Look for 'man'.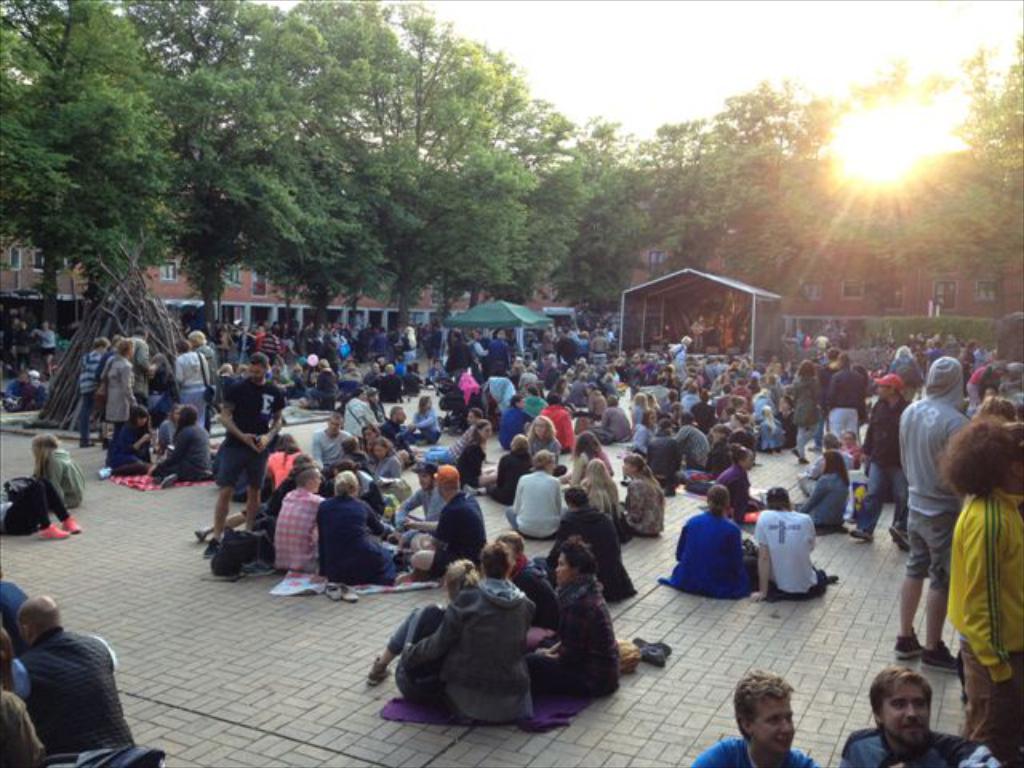
Found: locate(674, 666, 826, 766).
